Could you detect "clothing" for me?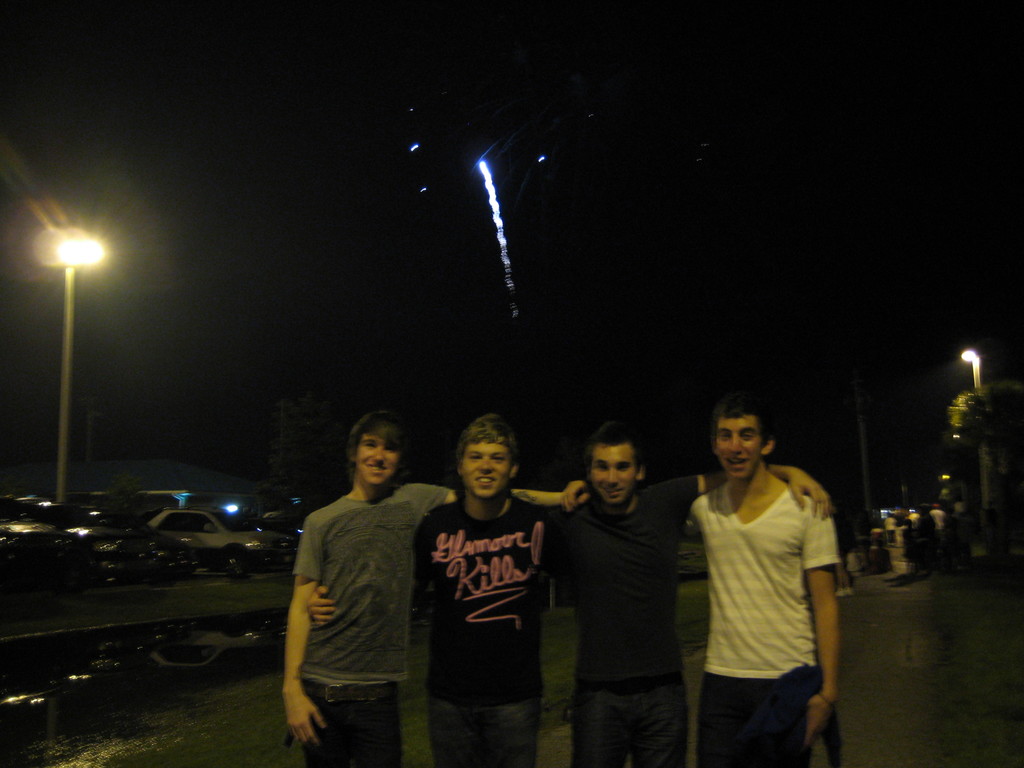
Detection result: [x1=552, y1=473, x2=708, y2=767].
